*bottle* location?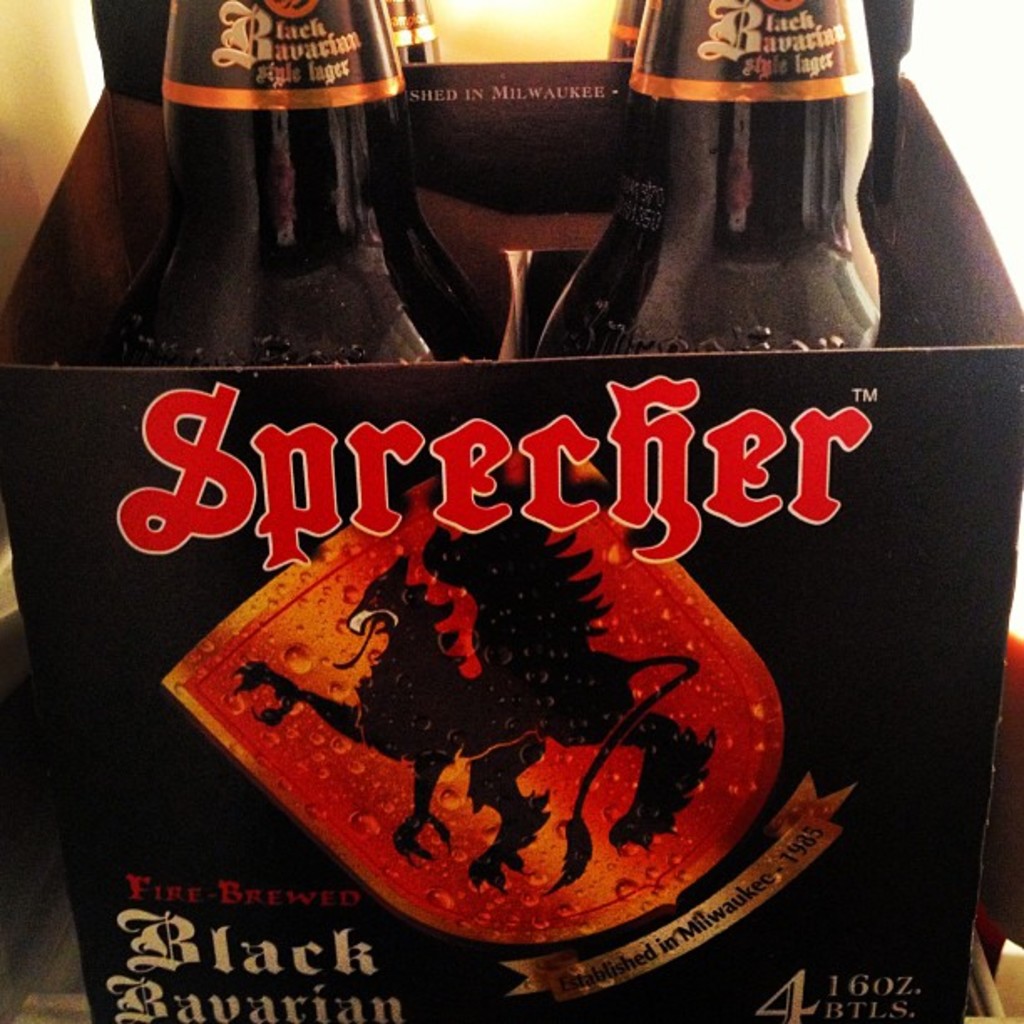
515 0 929 361
